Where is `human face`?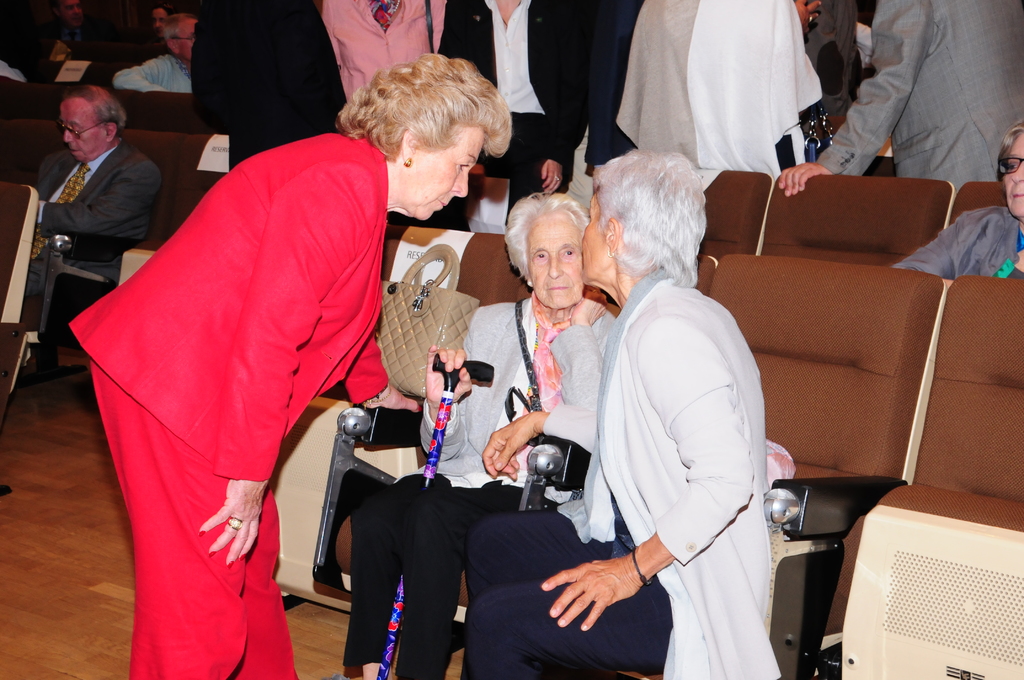
(579, 190, 609, 286).
